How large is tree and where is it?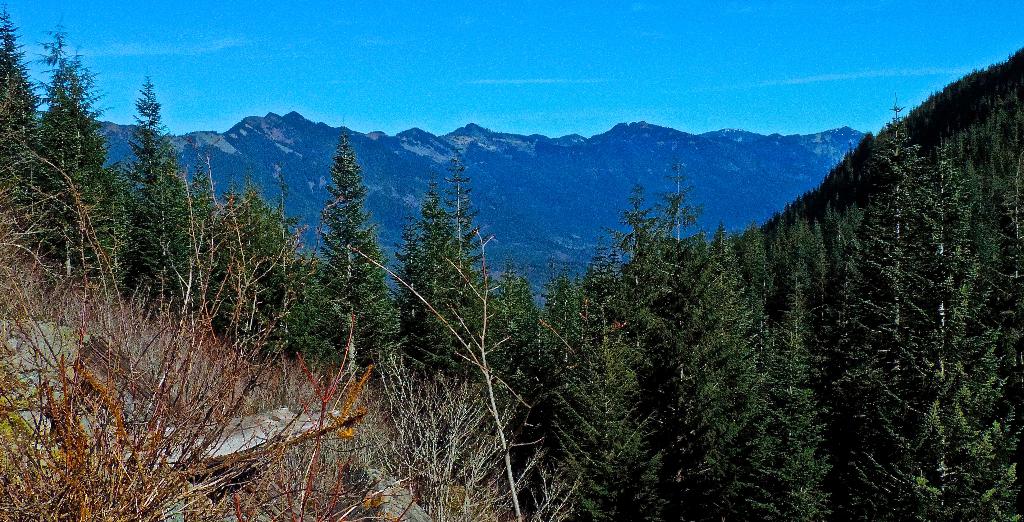
Bounding box: 111, 59, 196, 315.
